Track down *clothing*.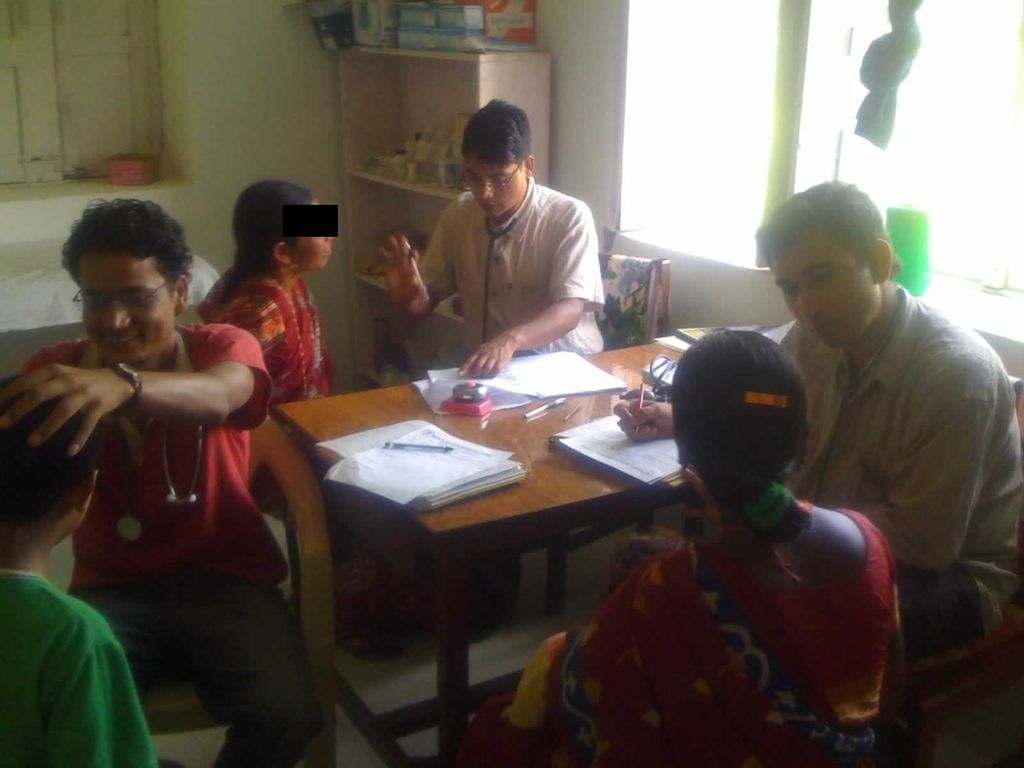
Tracked to <bbox>785, 291, 1023, 609</bbox>.
